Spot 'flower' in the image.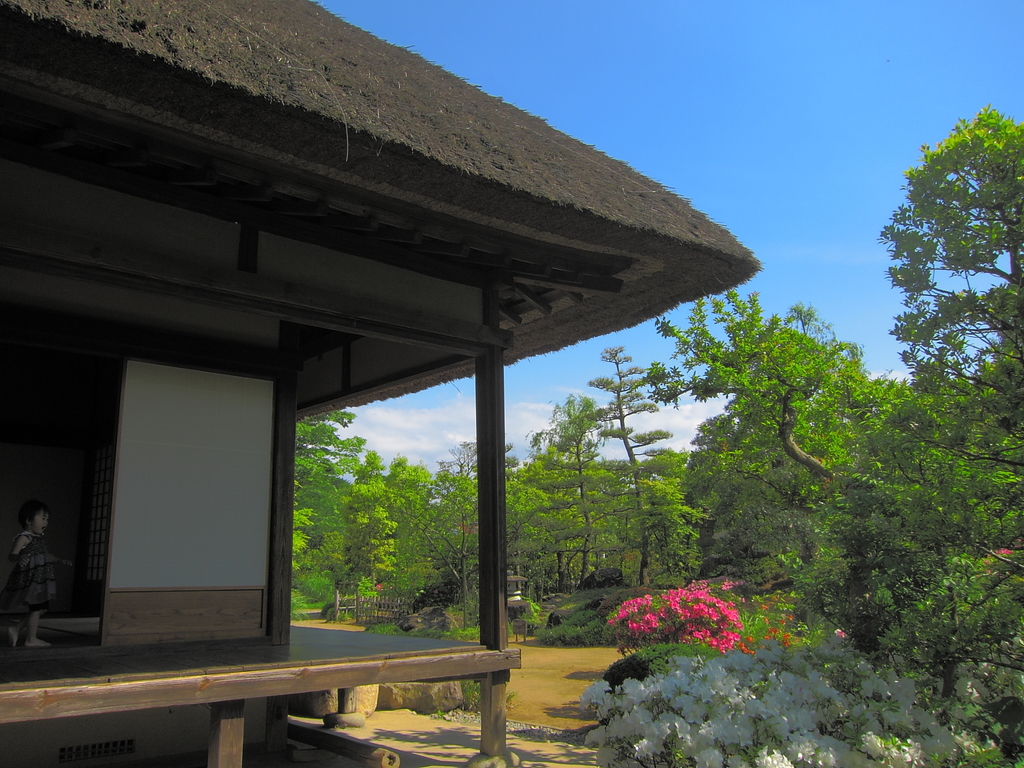
'flower' found at pyautogui.locateOnScreen(788, 614, 791, 618).
